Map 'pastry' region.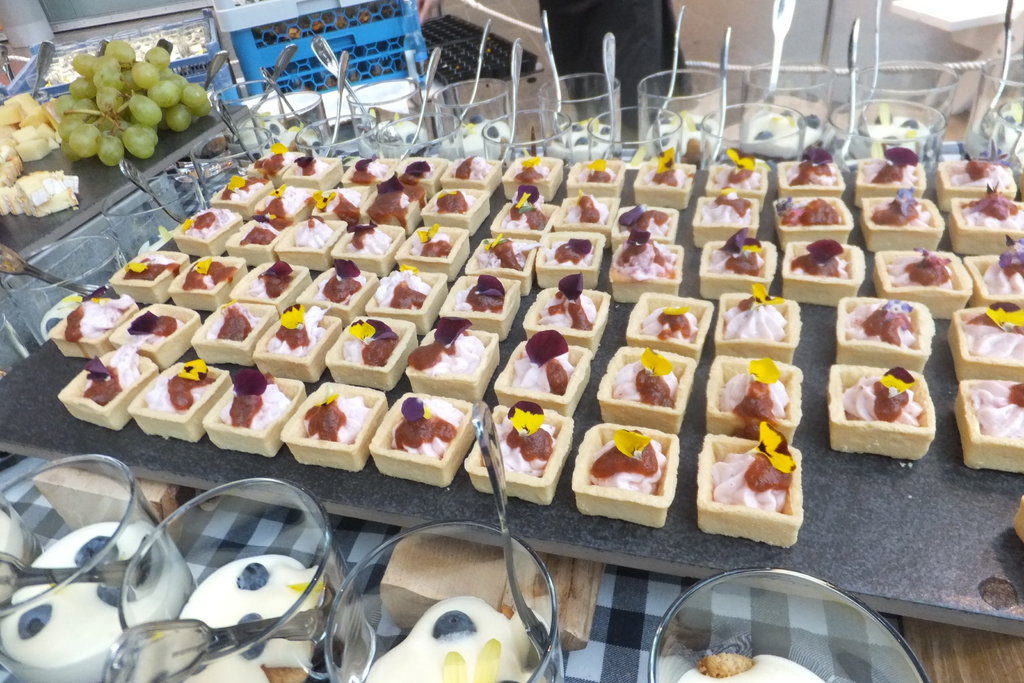
Mapped to (x1=393, y1=154, x2=447, y2=189).
